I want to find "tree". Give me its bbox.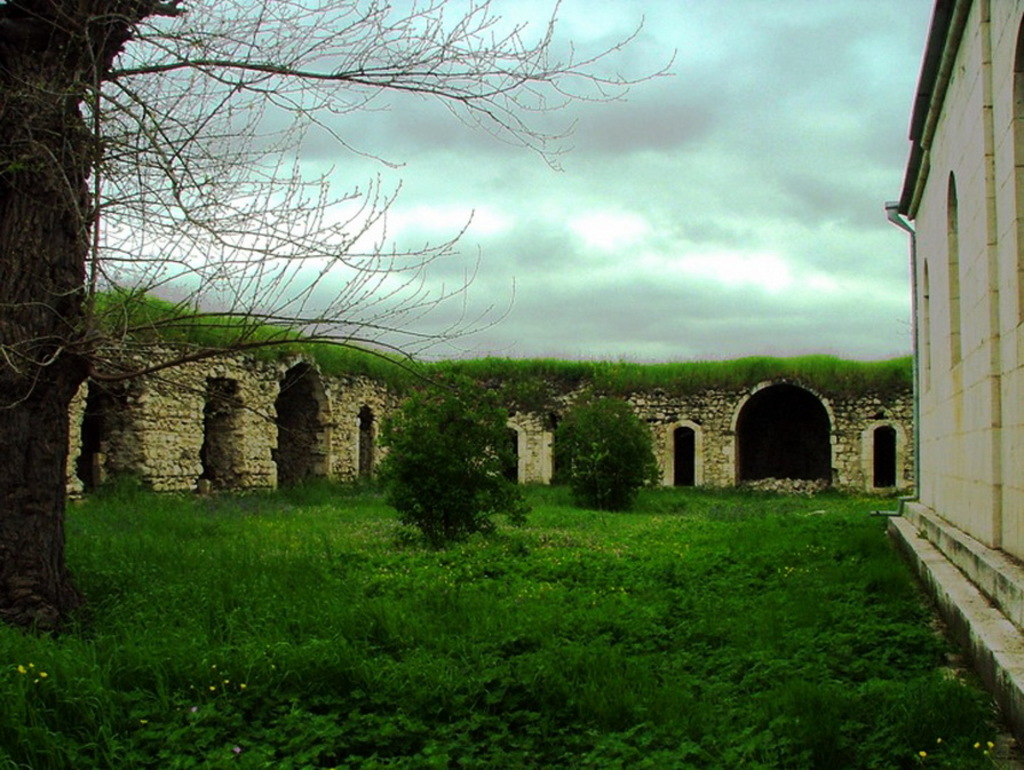
<bbox>554, 394, 676, 518</bbox>.
